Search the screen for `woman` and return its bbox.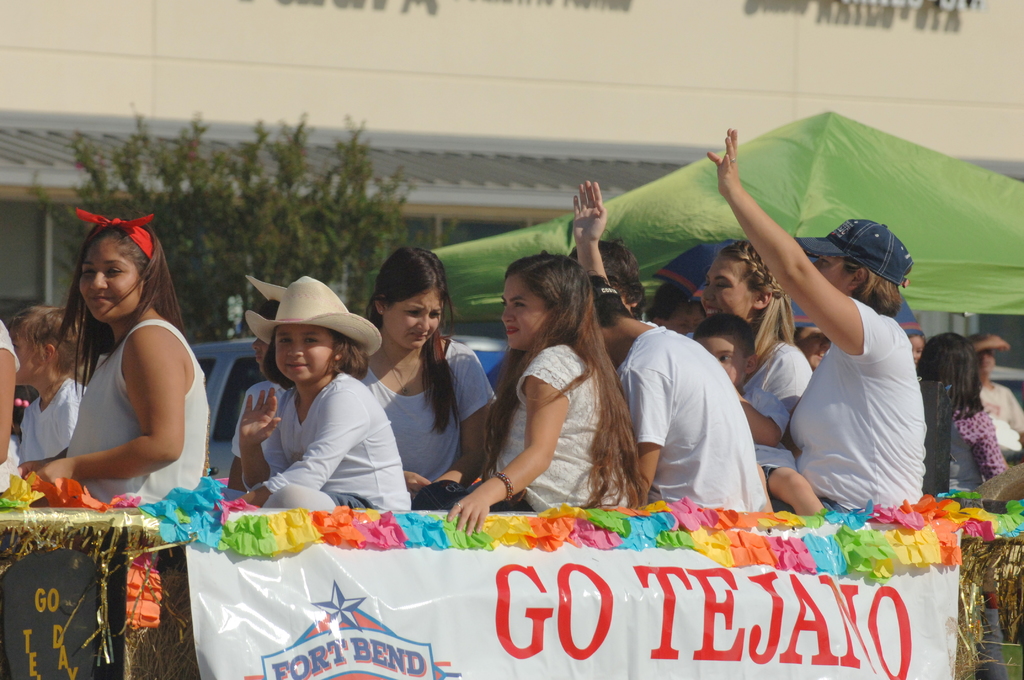
Found: box(410, 257, 646, 544).
